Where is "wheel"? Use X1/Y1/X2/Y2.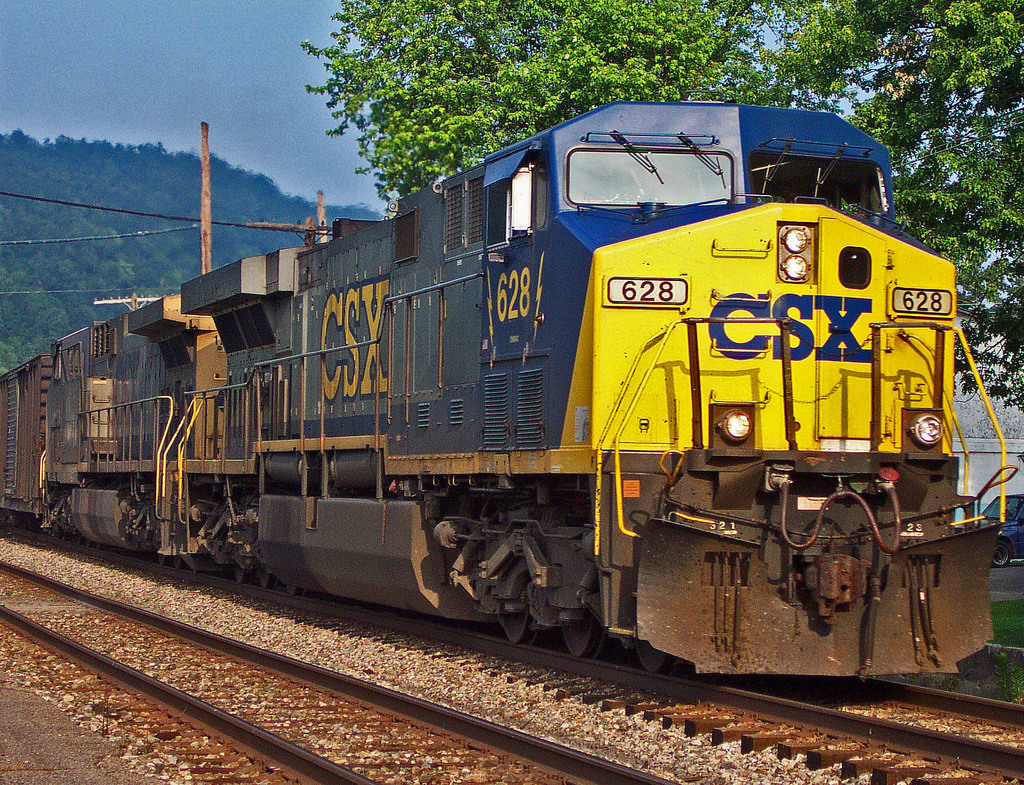
289/587/296/598.
